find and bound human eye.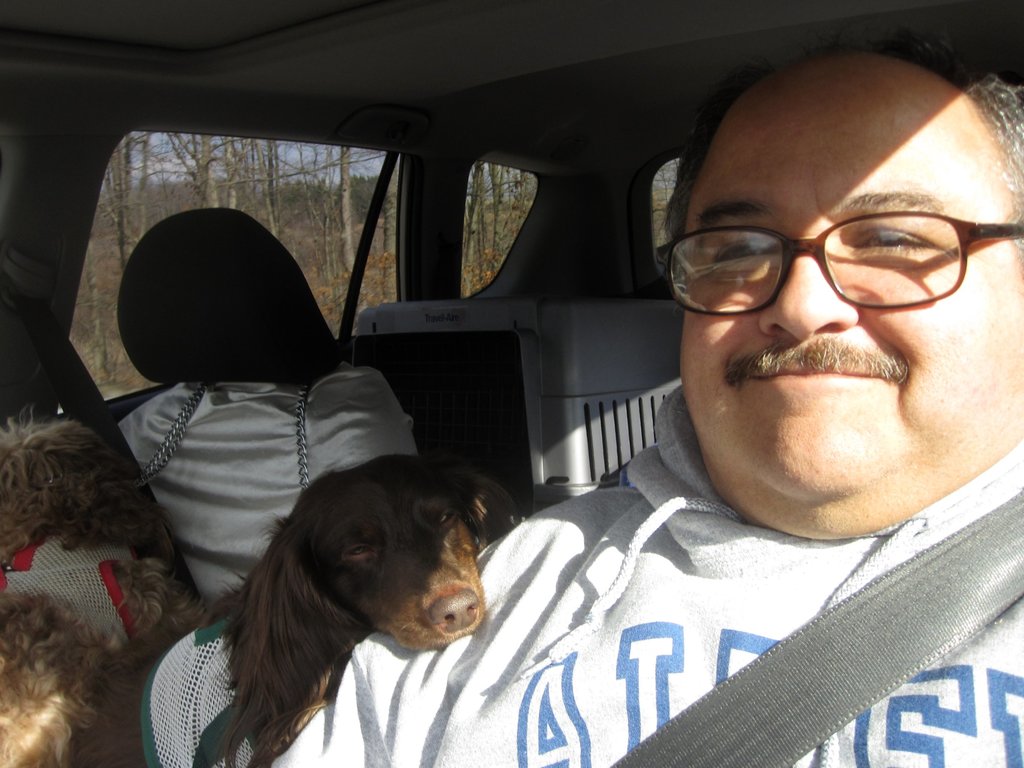
Bound: x1=847 y1=204 x2=950 y2=268.
